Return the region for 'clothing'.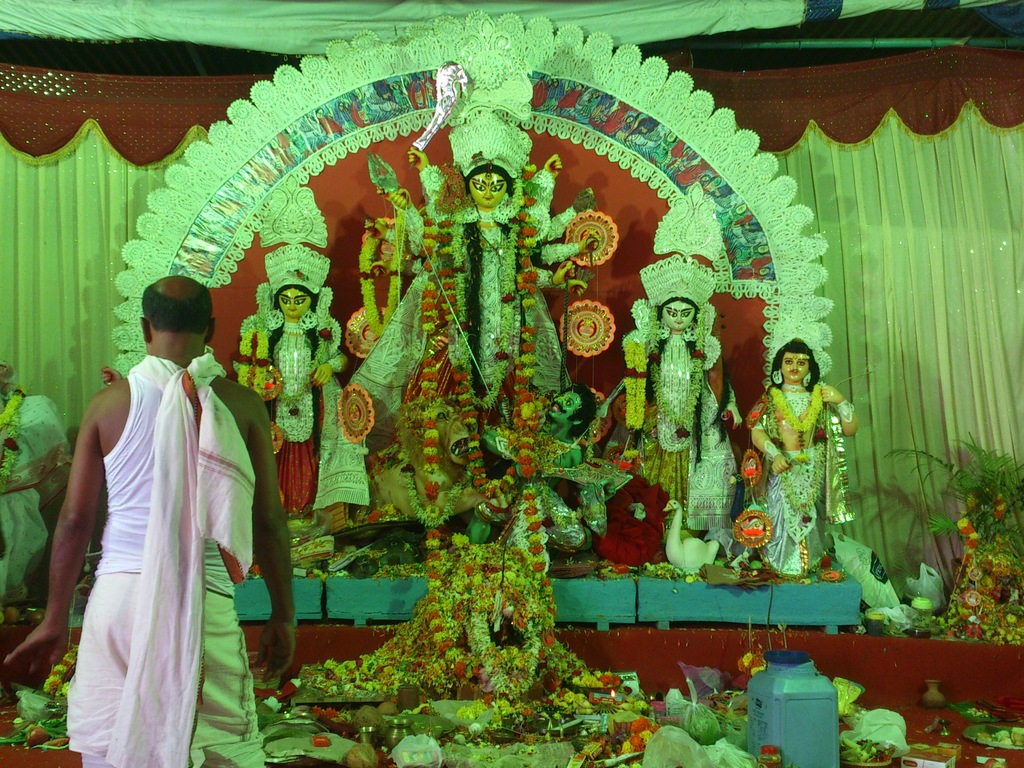
{"left": 36, "top": 321, "right": 260, "bottom": 755}.
